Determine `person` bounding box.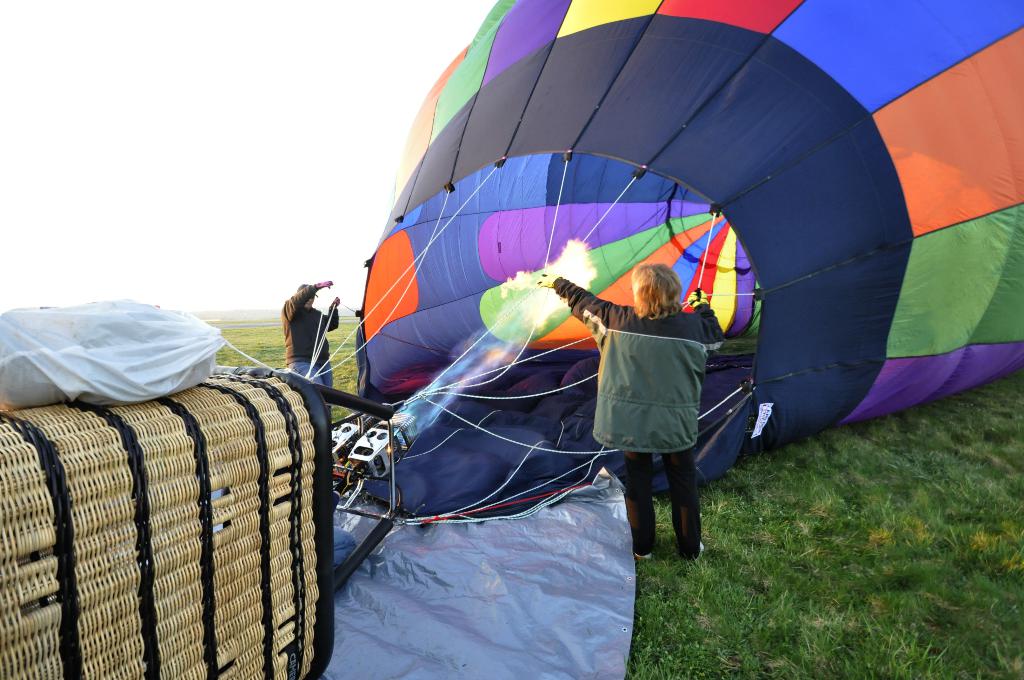
Determined: [283, 280, 340, 407].
